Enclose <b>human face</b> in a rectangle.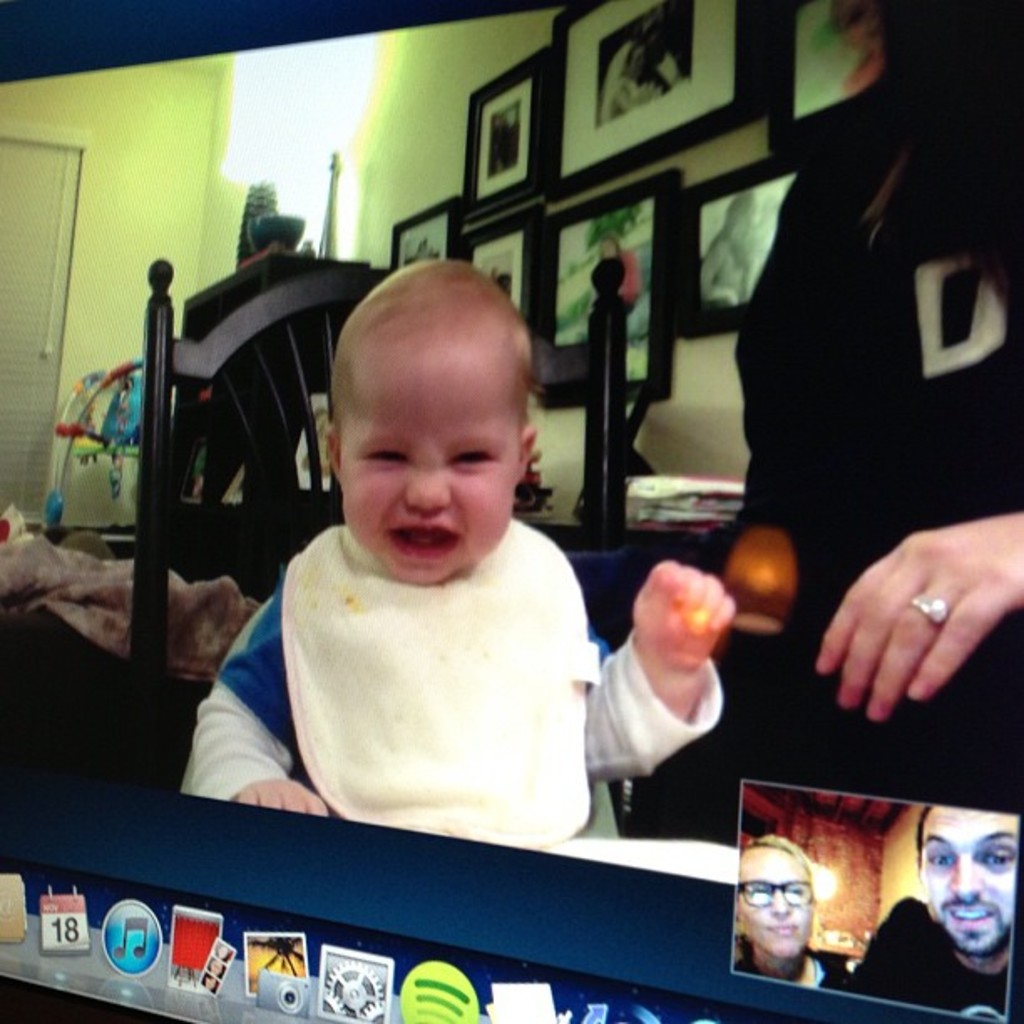
{"left": 922, "top": 801, "right": 1022, "bottom": 939}.
